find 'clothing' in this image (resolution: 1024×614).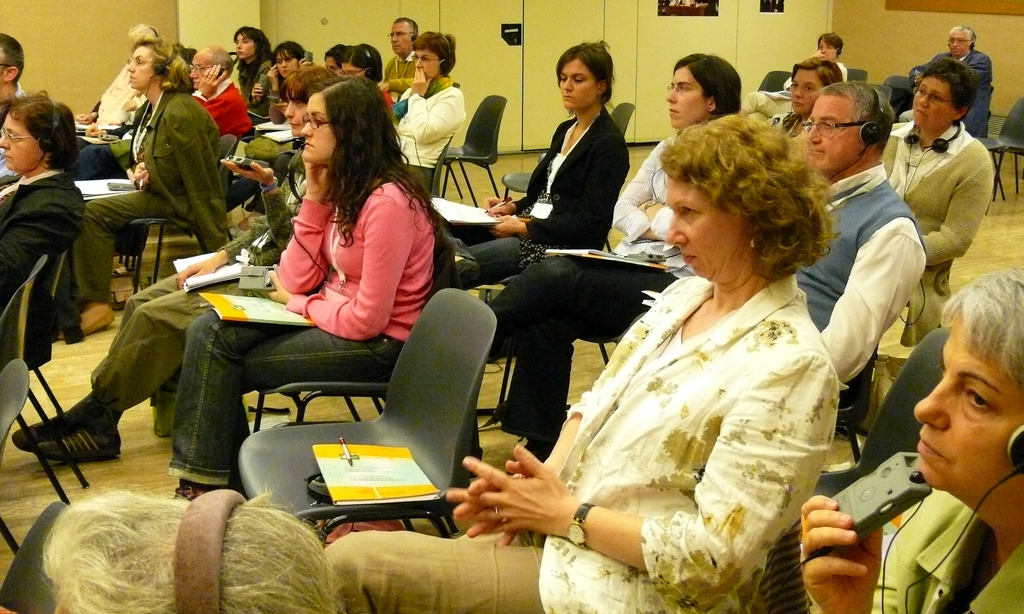
(909,46,999,142).
